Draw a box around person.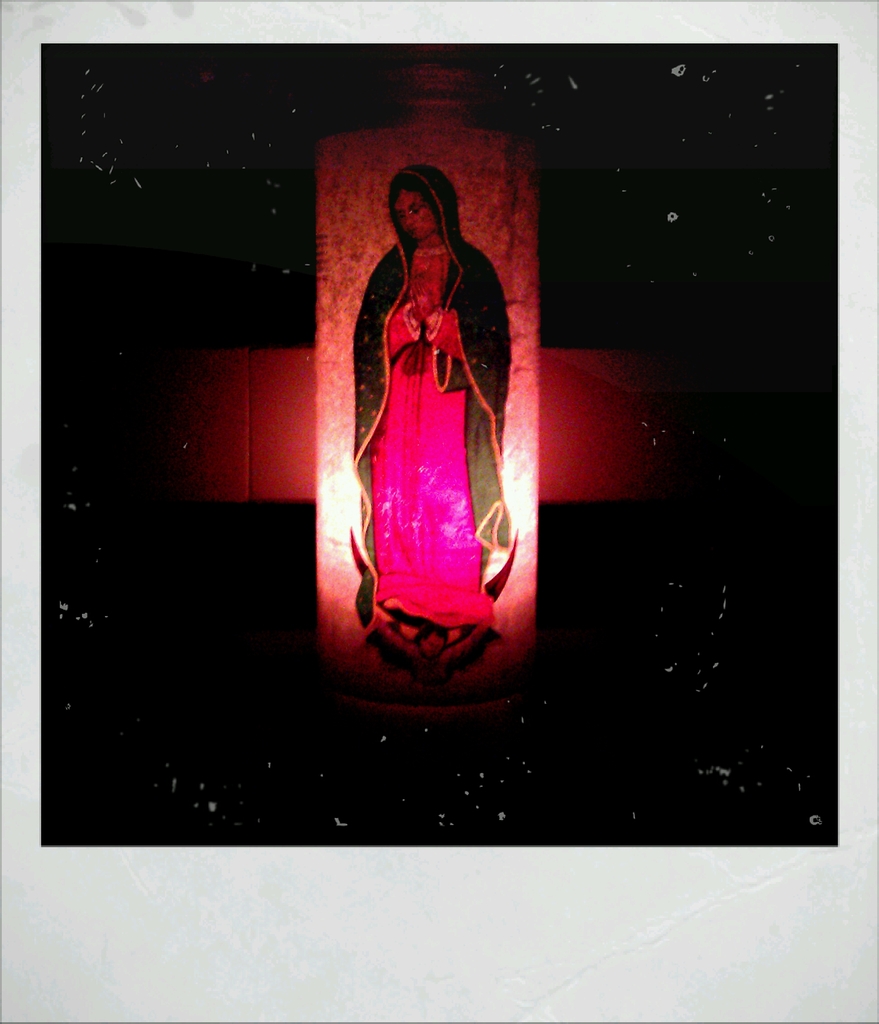
box=[349, 164, 529, 671].
